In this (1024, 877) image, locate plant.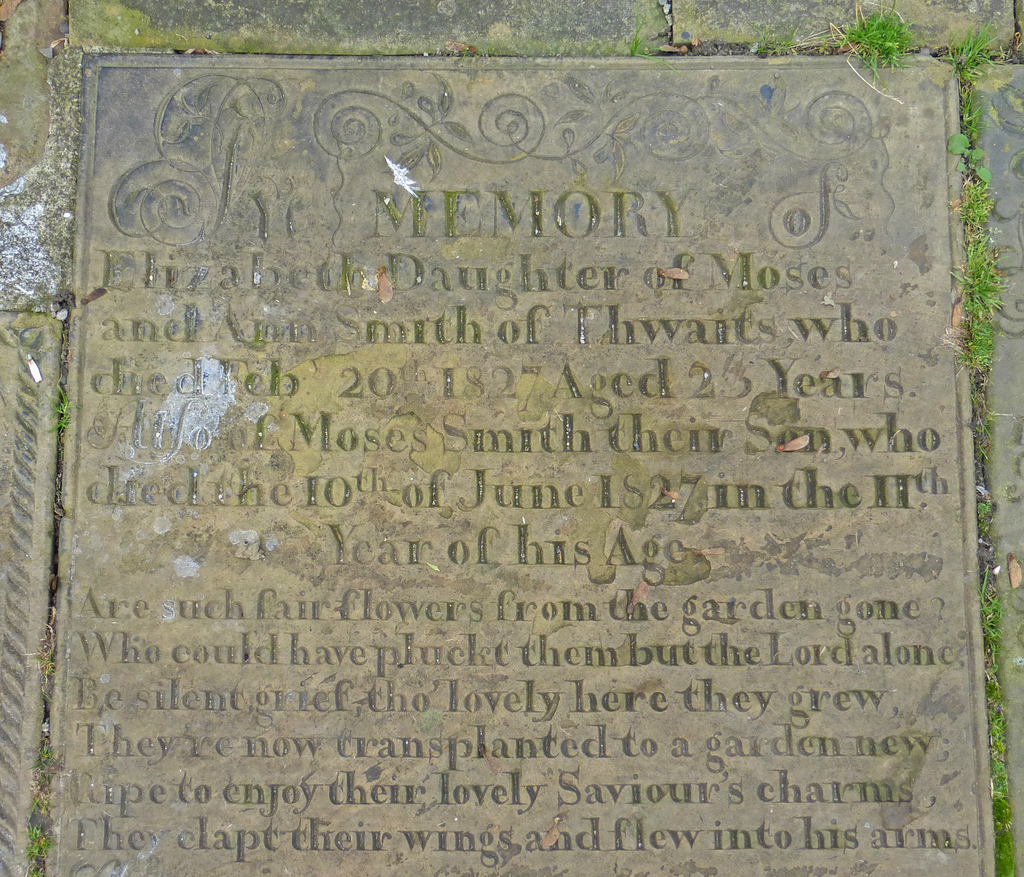
Bounding box: crop(941, 4, 1002, 72).
